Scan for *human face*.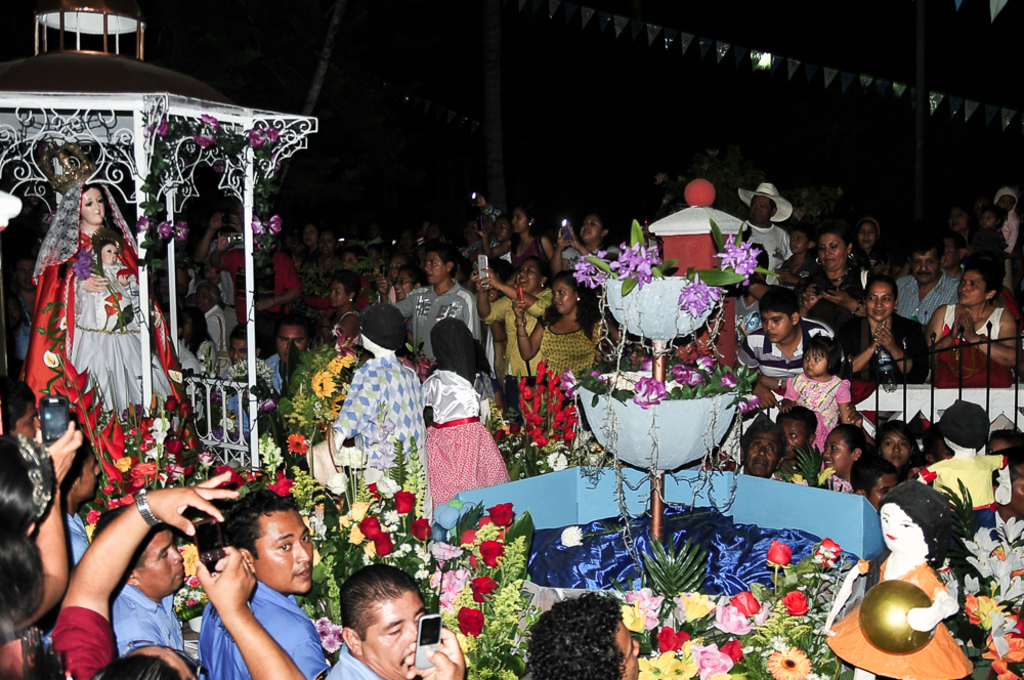
Scan result: bbox(65, 438, 110, 513).
